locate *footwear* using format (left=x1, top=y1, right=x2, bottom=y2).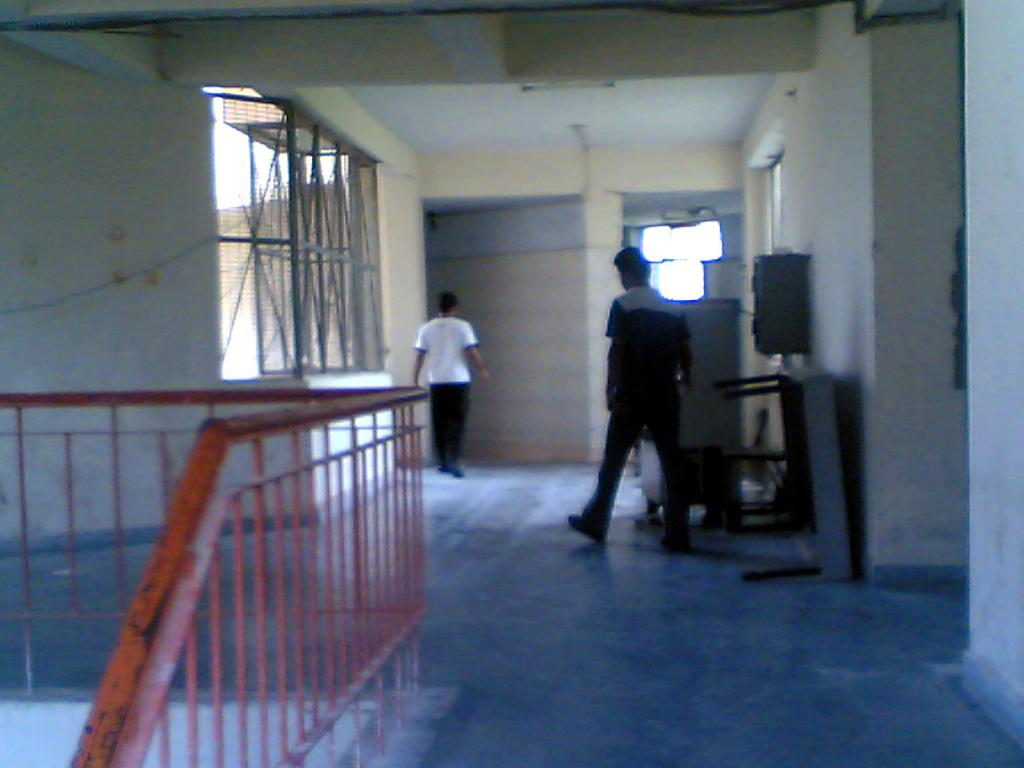
(left=658, top=528, right=682, bottom=546).
